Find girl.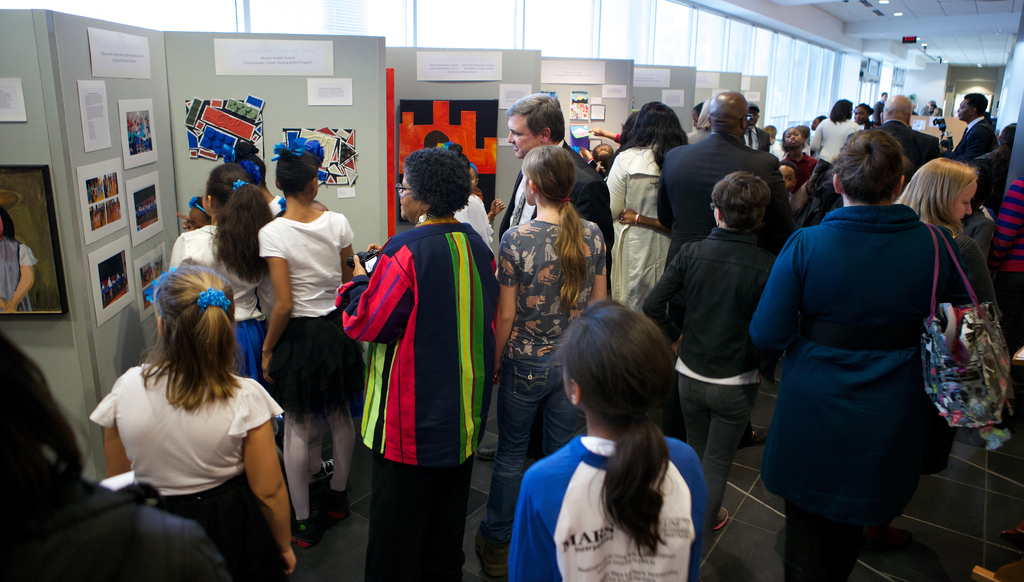
locate(163, 156, 269, 388).
